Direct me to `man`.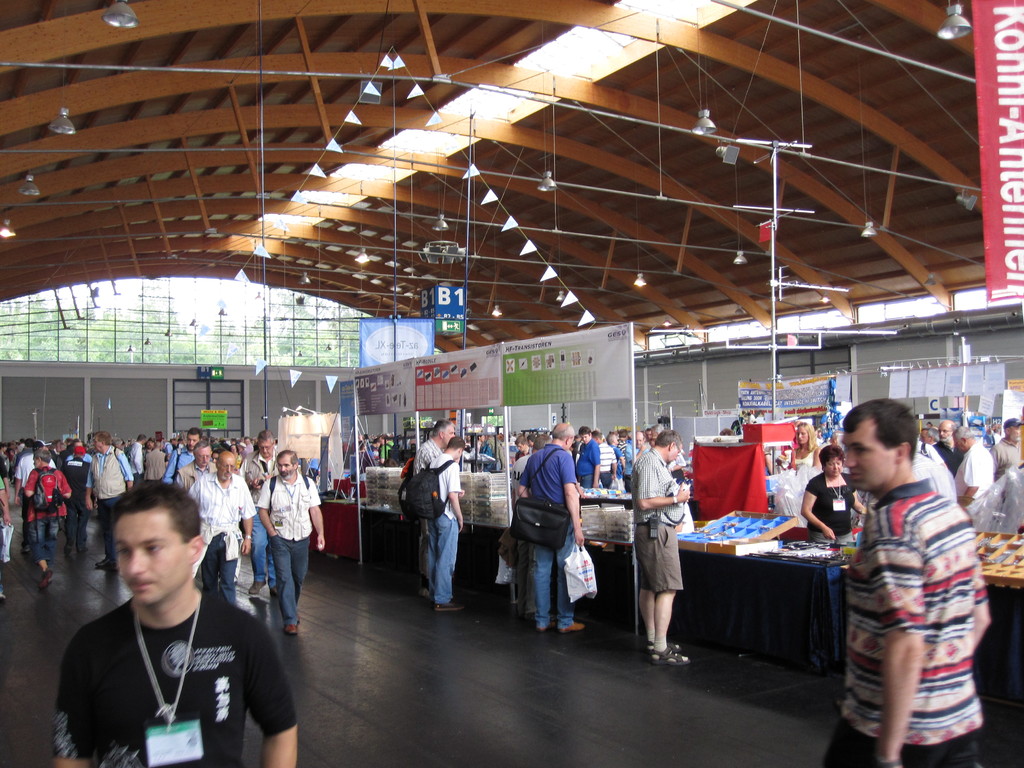
Direction: locate(84, 428, 132, 573).
